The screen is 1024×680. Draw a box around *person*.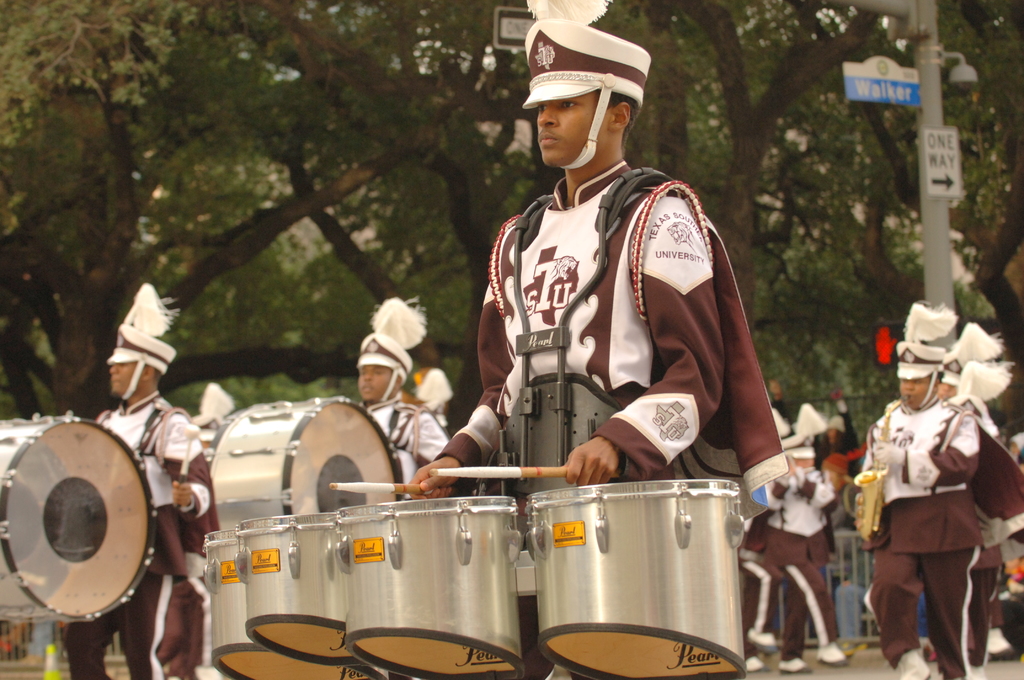
locate(806, 417, 860, 526).
